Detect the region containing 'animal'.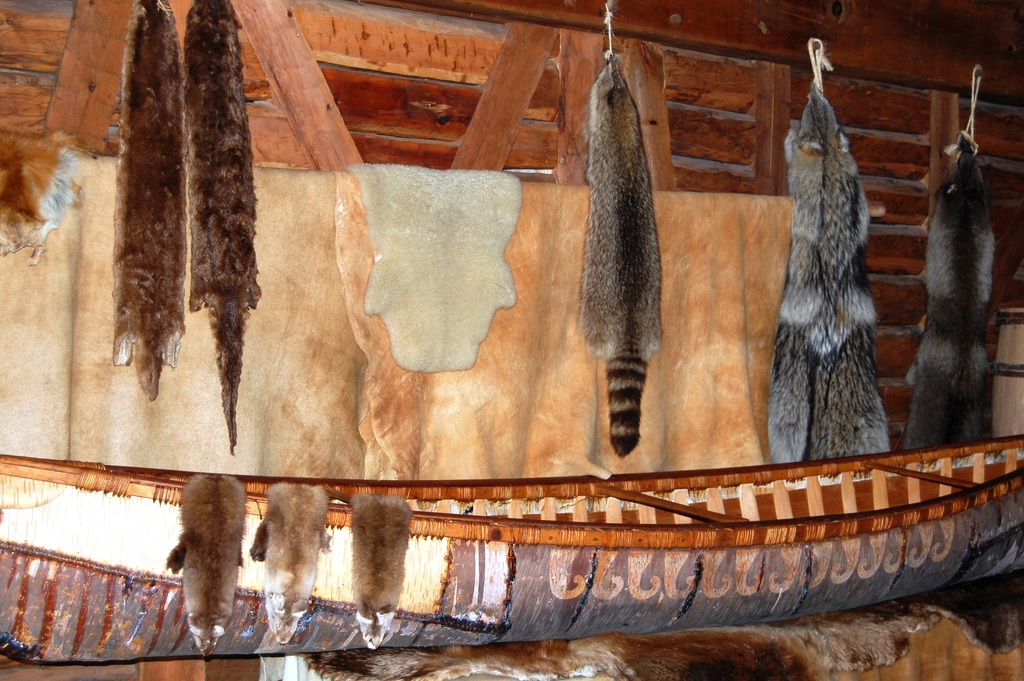
111:0:186:402.
